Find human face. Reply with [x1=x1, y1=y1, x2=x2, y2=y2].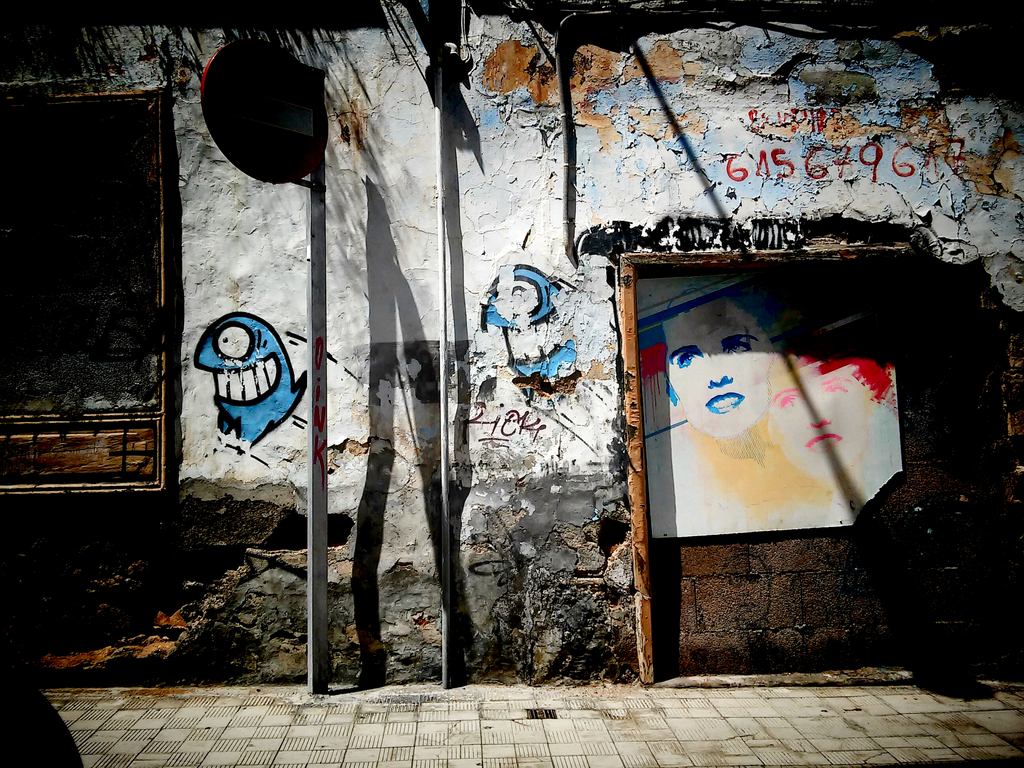
[x1=668, y1=296, x2=773, y2=435].
